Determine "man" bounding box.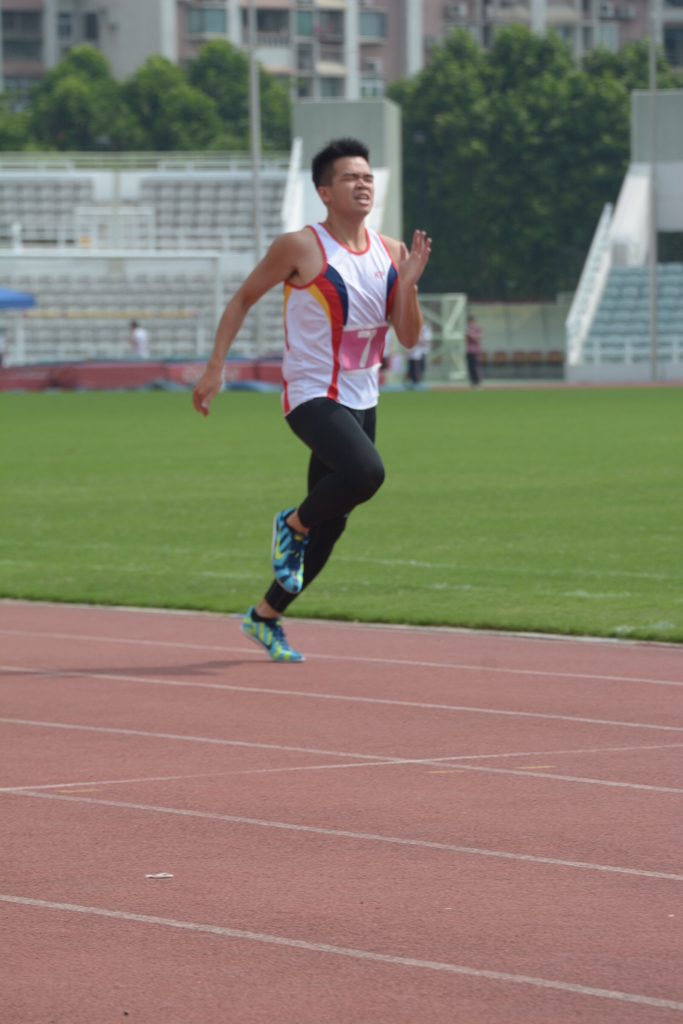
Determined: left=211, top=145, right=435, bottom=665.
